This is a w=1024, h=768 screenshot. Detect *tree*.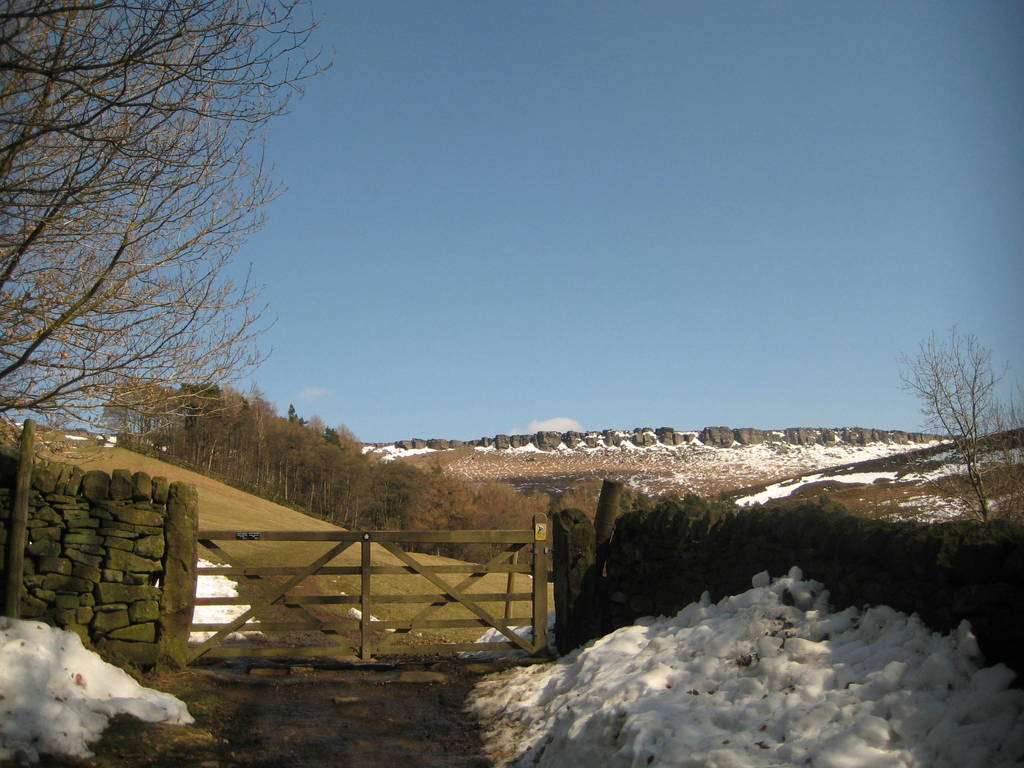
x1=893, y1=315, x2=1023, y2=523.
